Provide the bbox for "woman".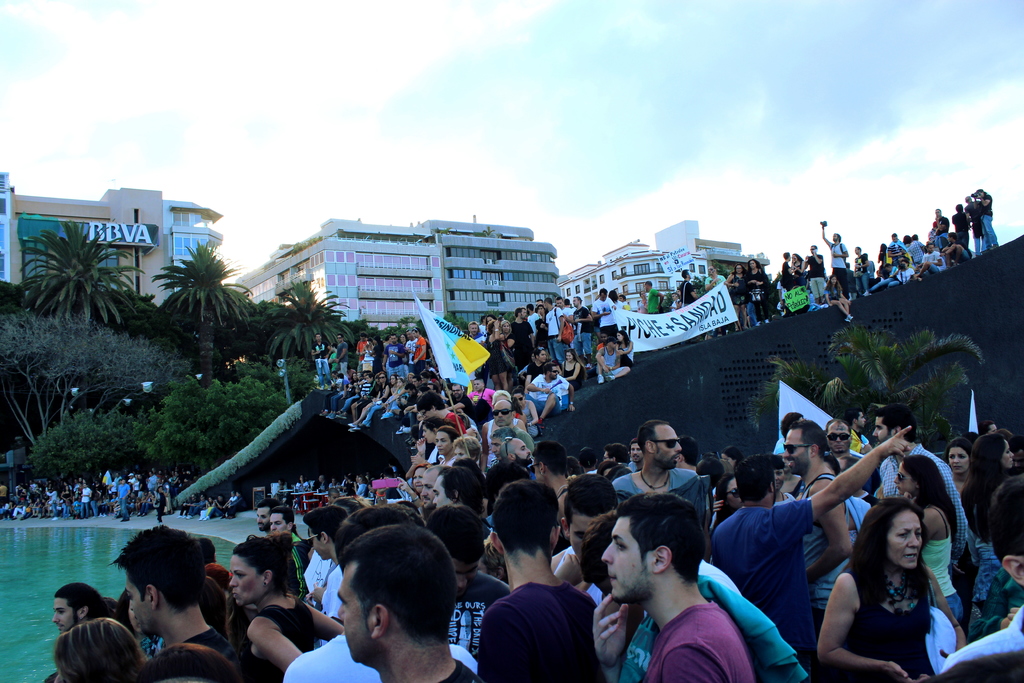
227:527:342:682.
